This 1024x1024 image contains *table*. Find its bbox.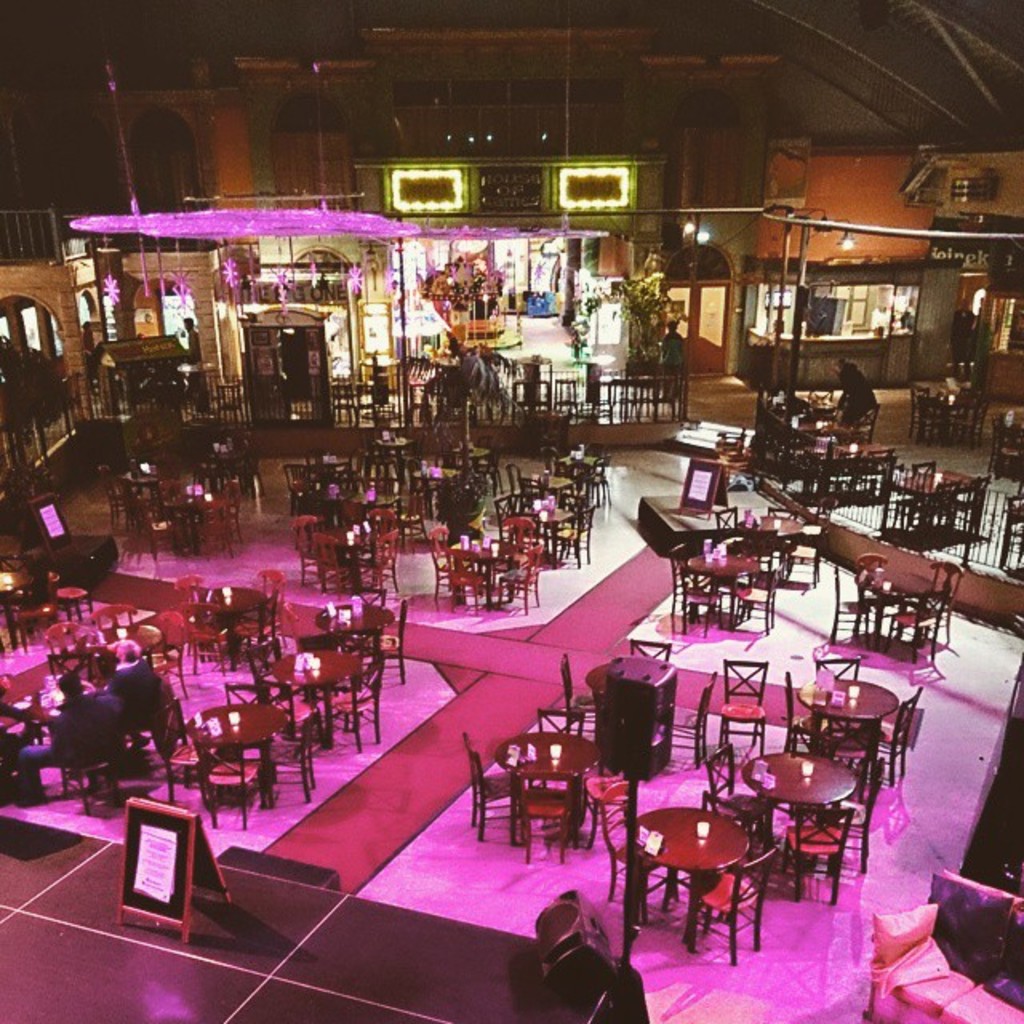
[left=850, top=578, right=930, bottom=656].
